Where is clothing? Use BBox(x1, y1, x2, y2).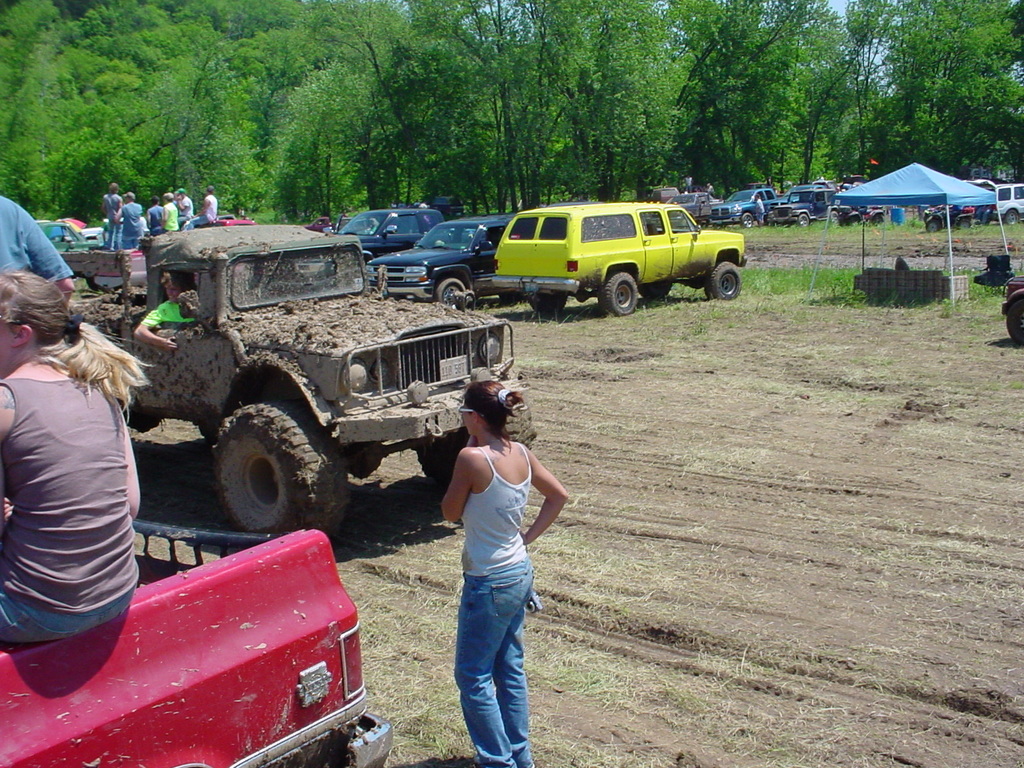
BBox(118, 199, 141, 250).
